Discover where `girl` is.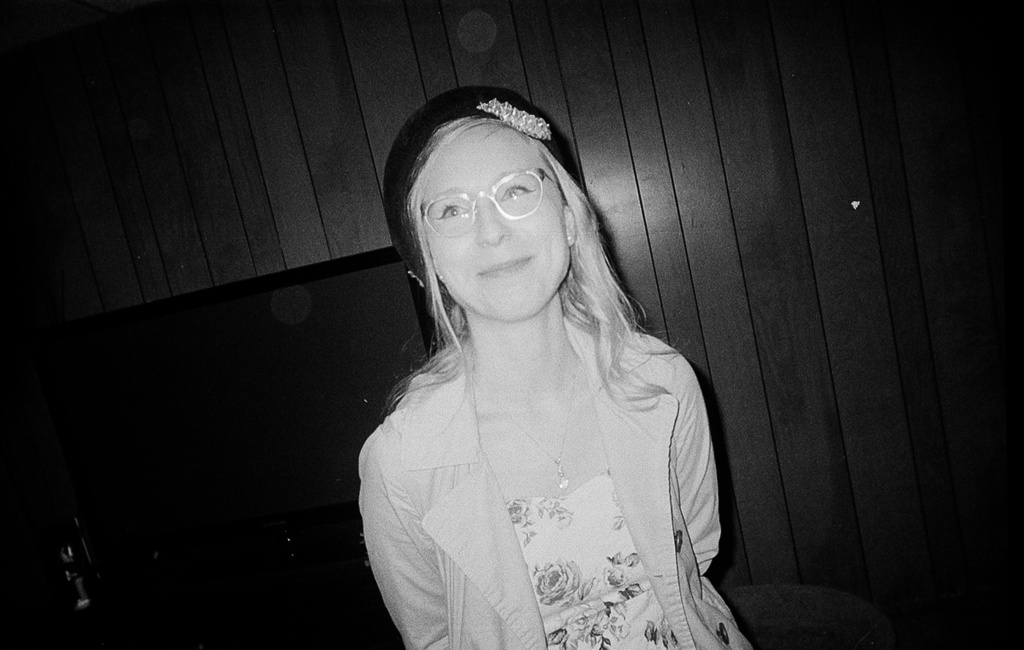
Discovered at (left=355, top=84, right=753, bottom=649).
